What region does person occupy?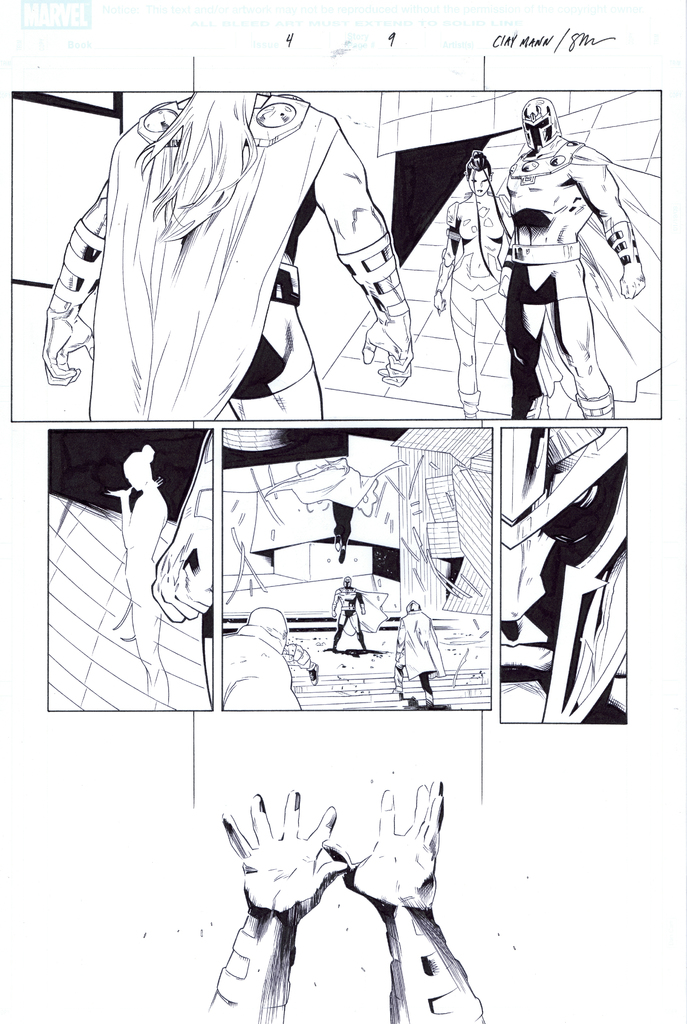
(502, 98, 617, 436).
